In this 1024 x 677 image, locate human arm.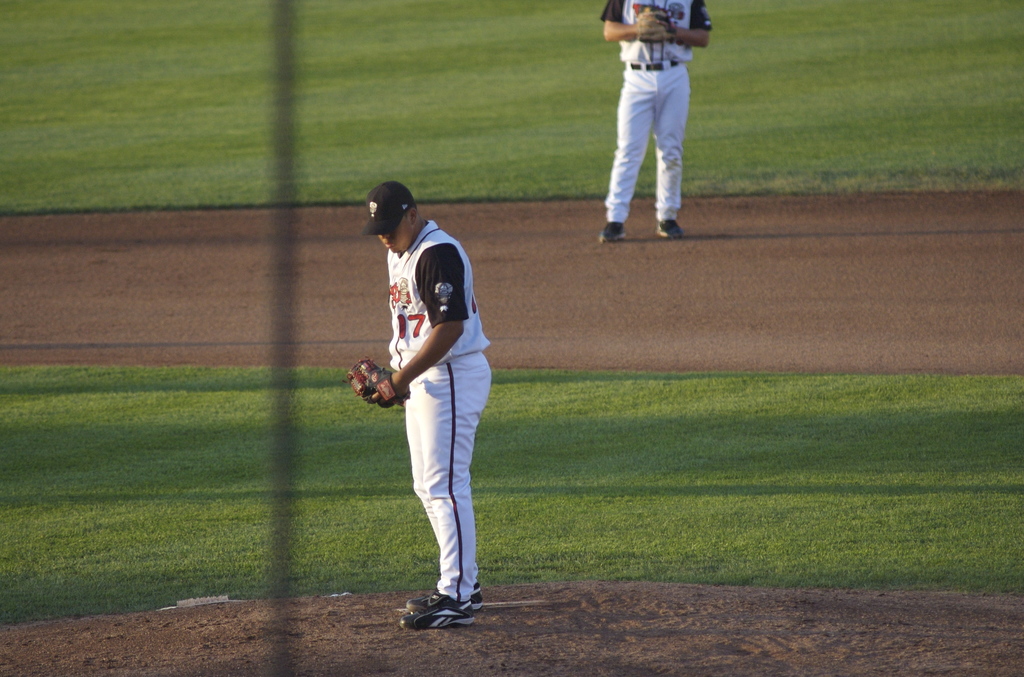
Bounding box: [left=369, top=252, right=465, bottom=404].
